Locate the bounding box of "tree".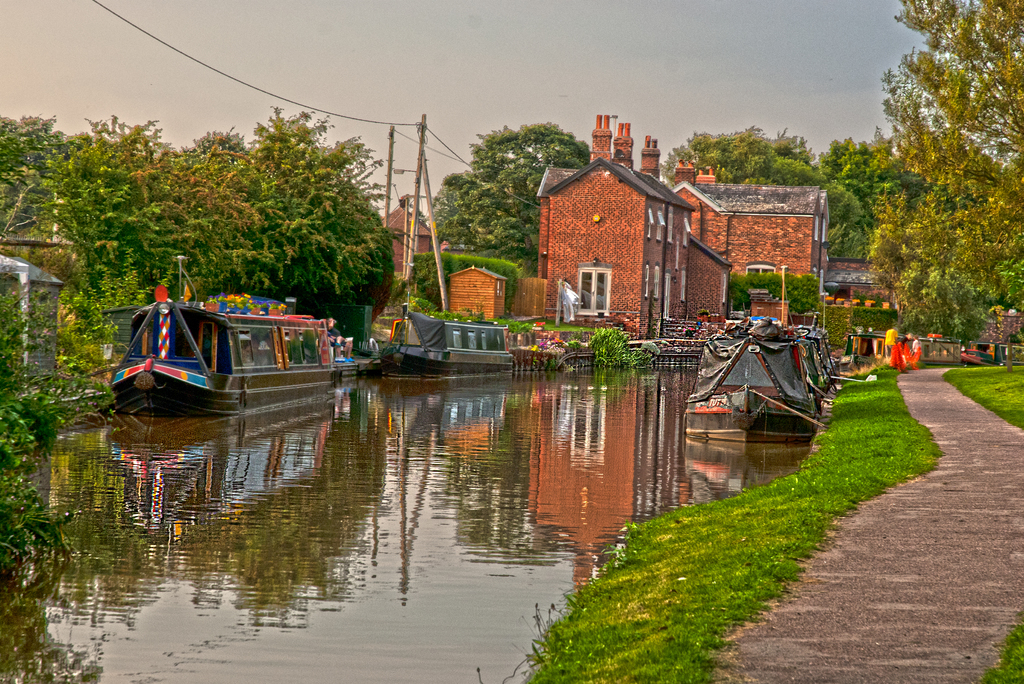
Bounding box: [870,0,1023,343].
